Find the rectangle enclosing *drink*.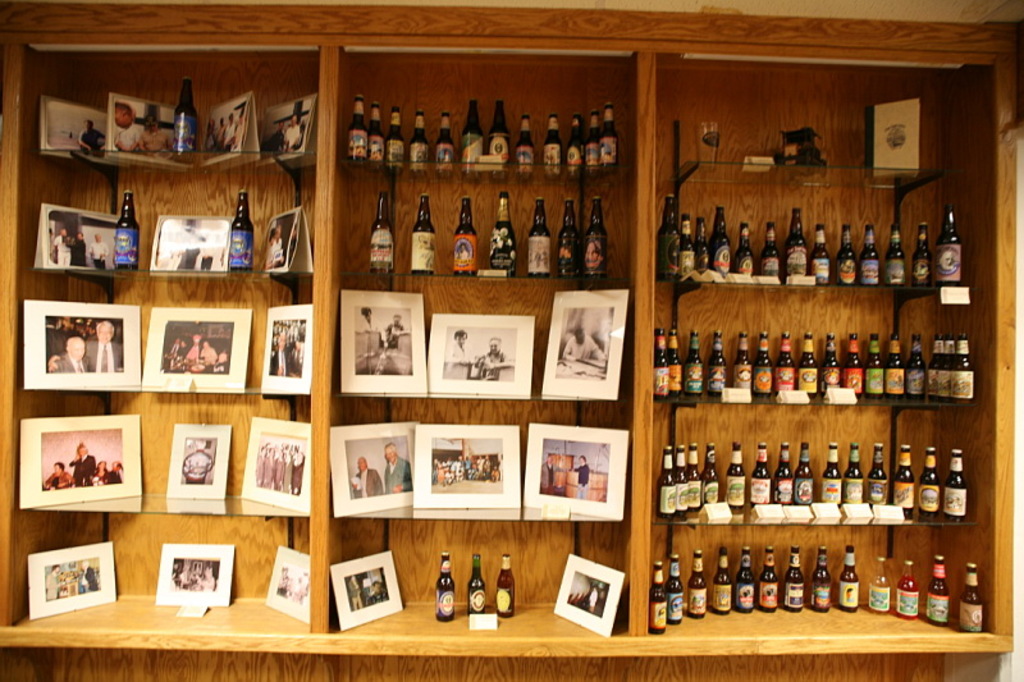
{"x1": 467, "y1": 555, "x2": 486, "y2": 615}.
